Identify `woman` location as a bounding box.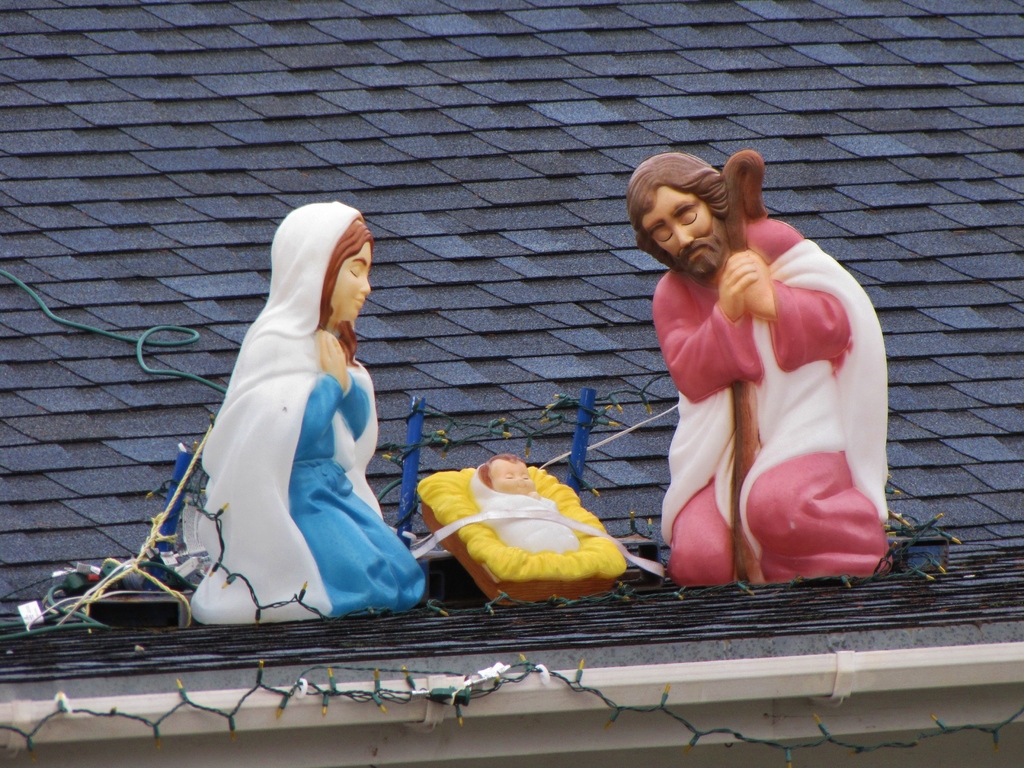
[x1=136, y1=204, x2=412, y2=642].
